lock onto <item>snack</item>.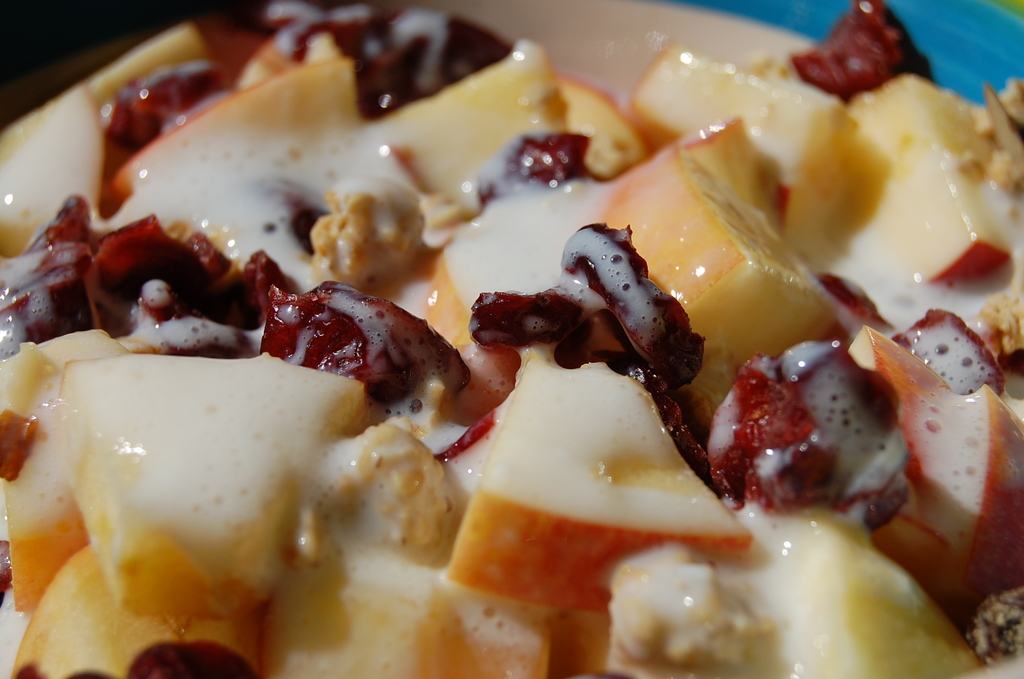
Locked: bbox(21, 10, 974, 678).
